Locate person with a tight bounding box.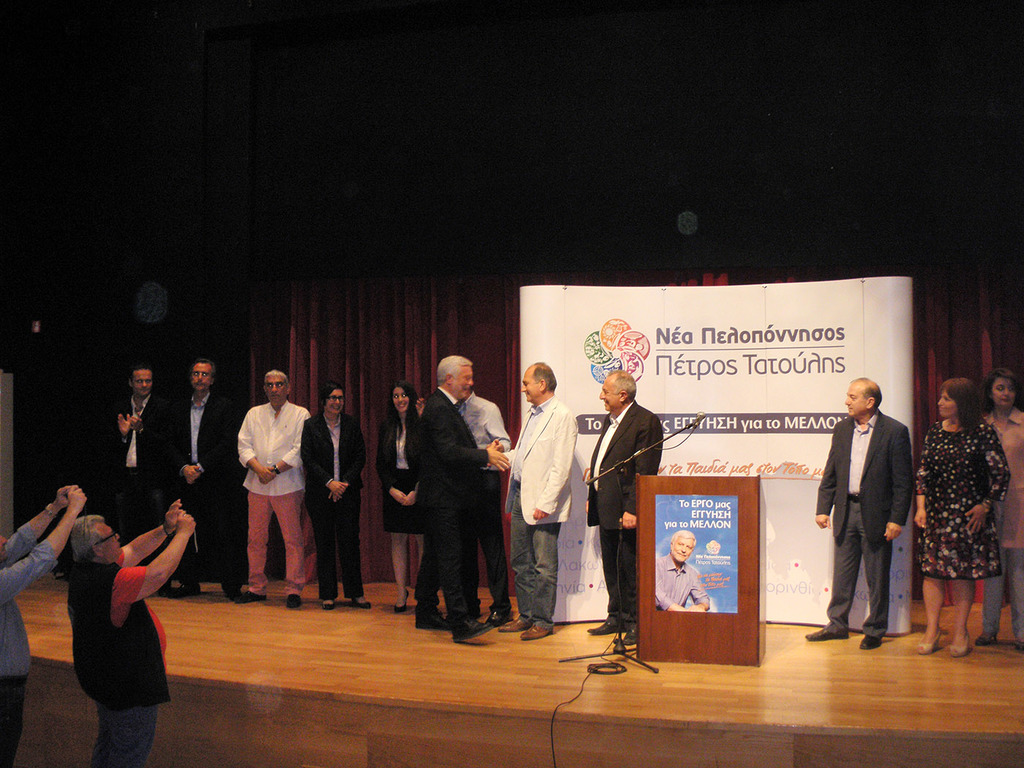
Rect(655, 526, 713, 609).
